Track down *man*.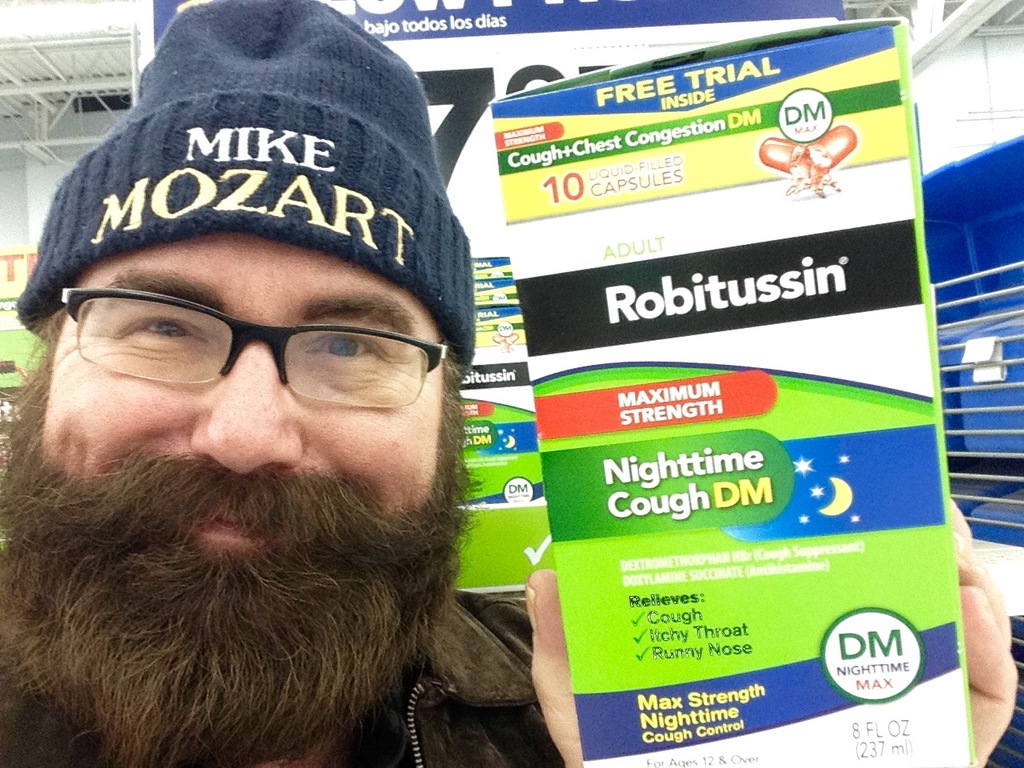
Tracked to pyautogui.locateOnScreen(0, 0, 1021, 767).
